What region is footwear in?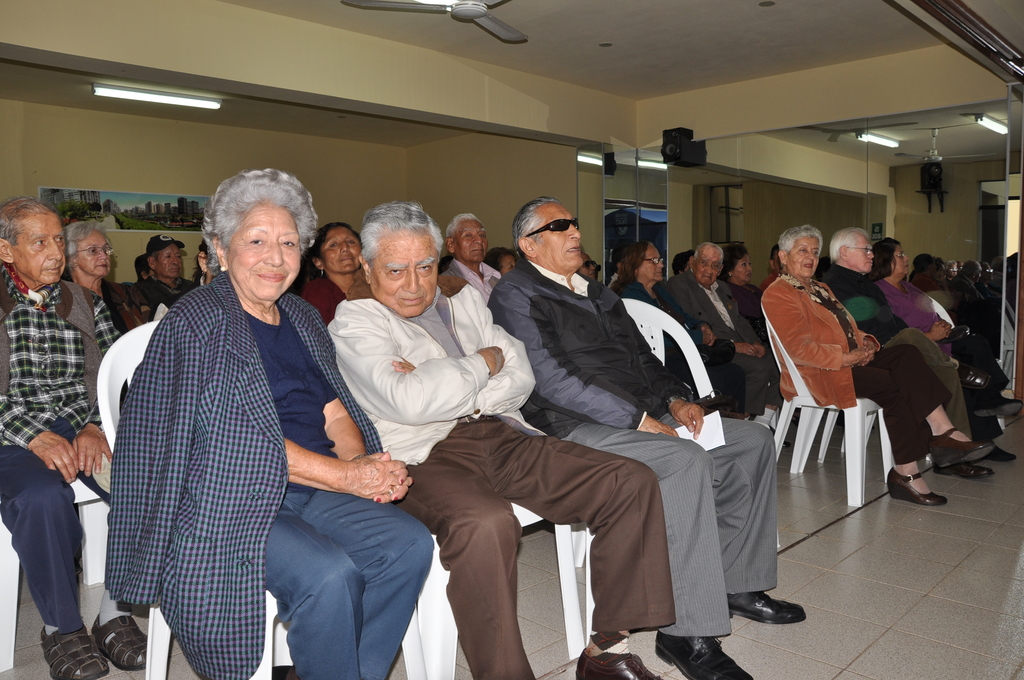
locate(984, 443, 1011, 462).
